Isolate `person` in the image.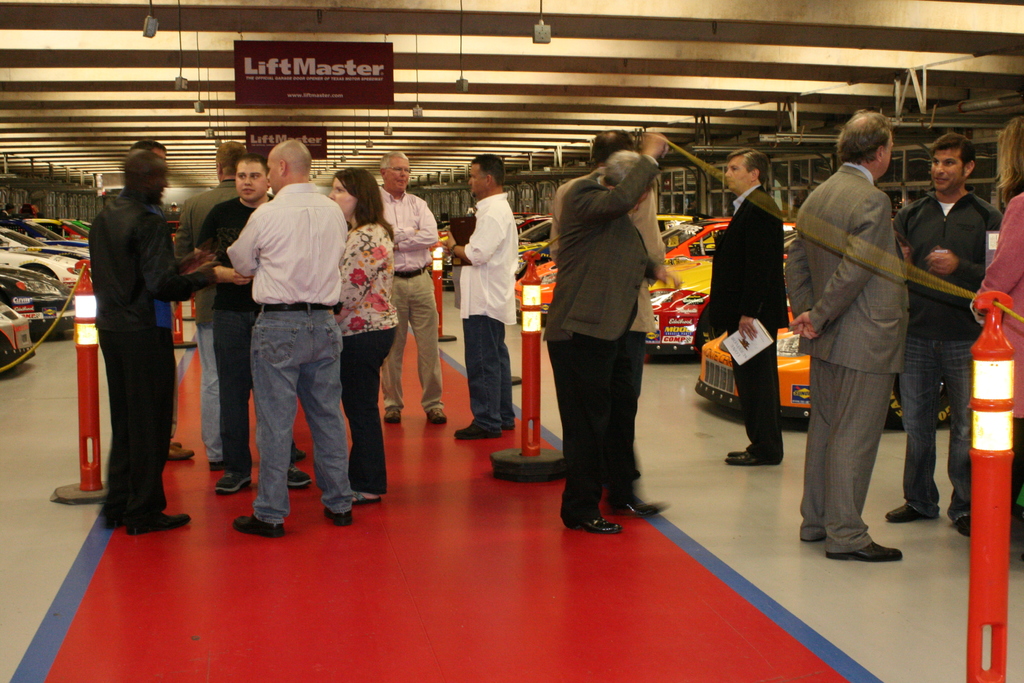
Isolated region: pyautogui.locateOnScreen(438, 146, 515, 440).
